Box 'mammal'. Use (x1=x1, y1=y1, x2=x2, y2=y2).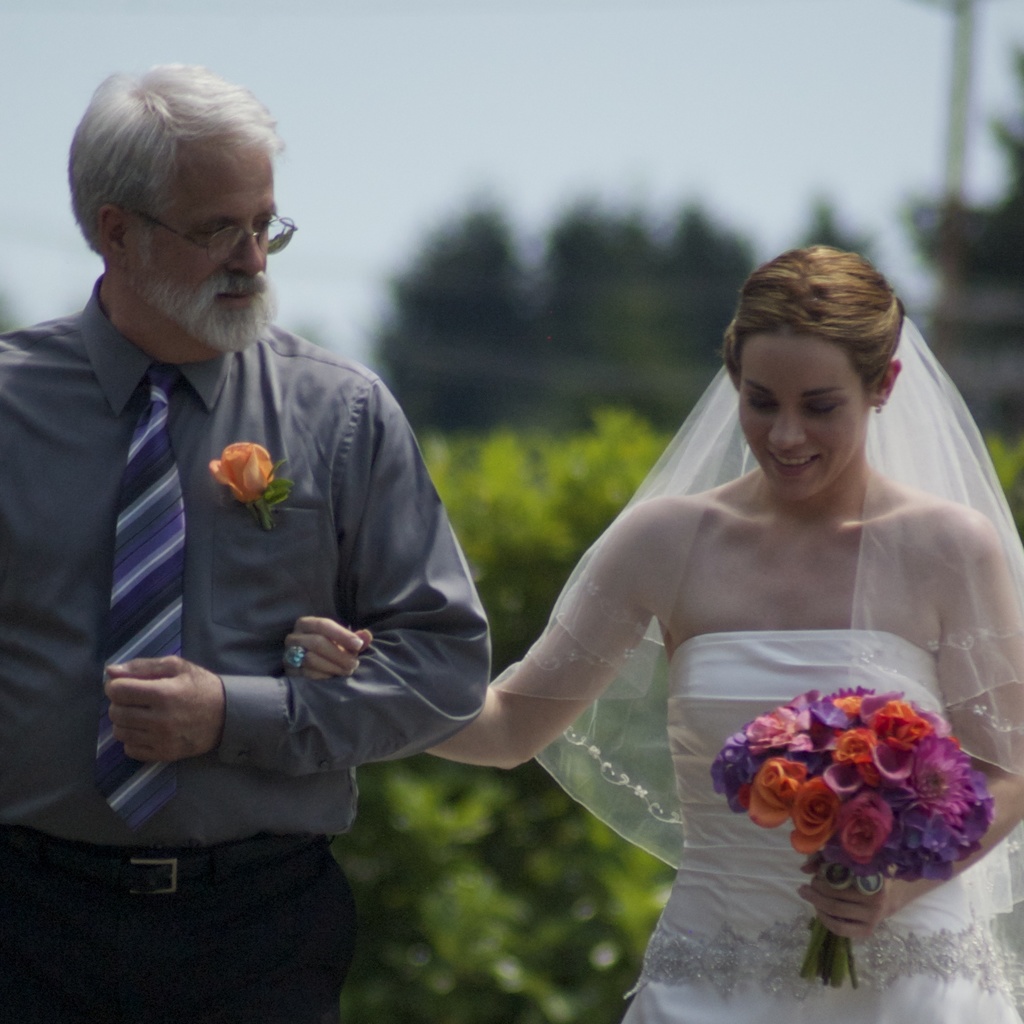
(x1=0, y1=61, x2=494, y2=1023).
